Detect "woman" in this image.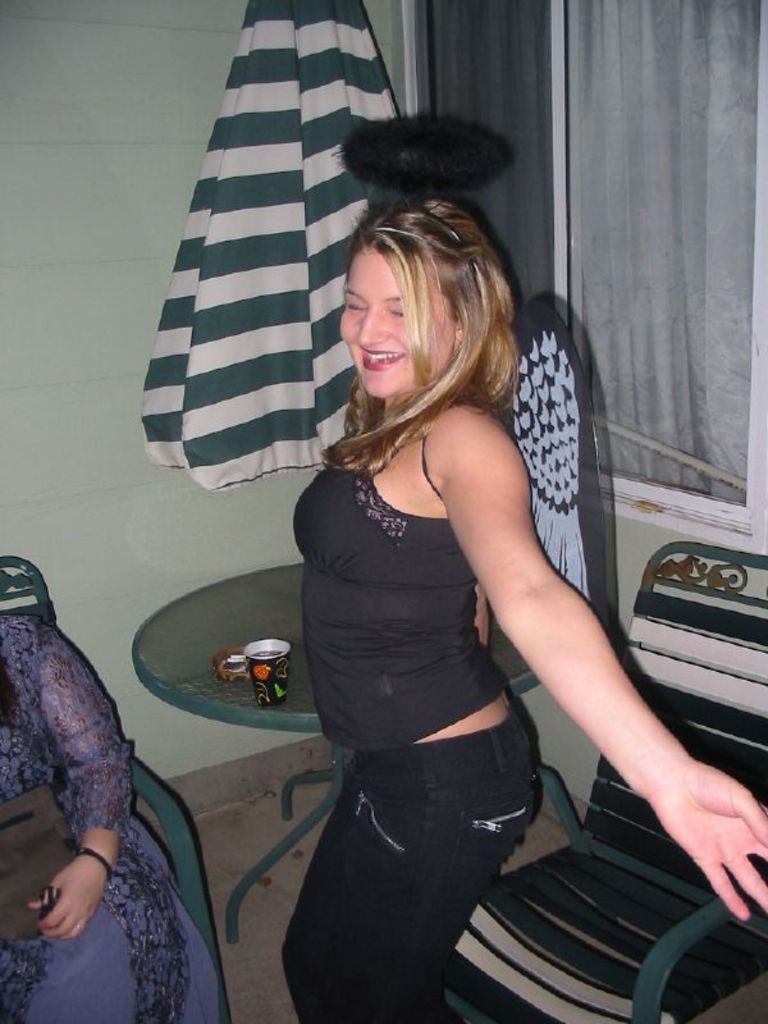
Detection: rect(283, 128, 641, 1023).
